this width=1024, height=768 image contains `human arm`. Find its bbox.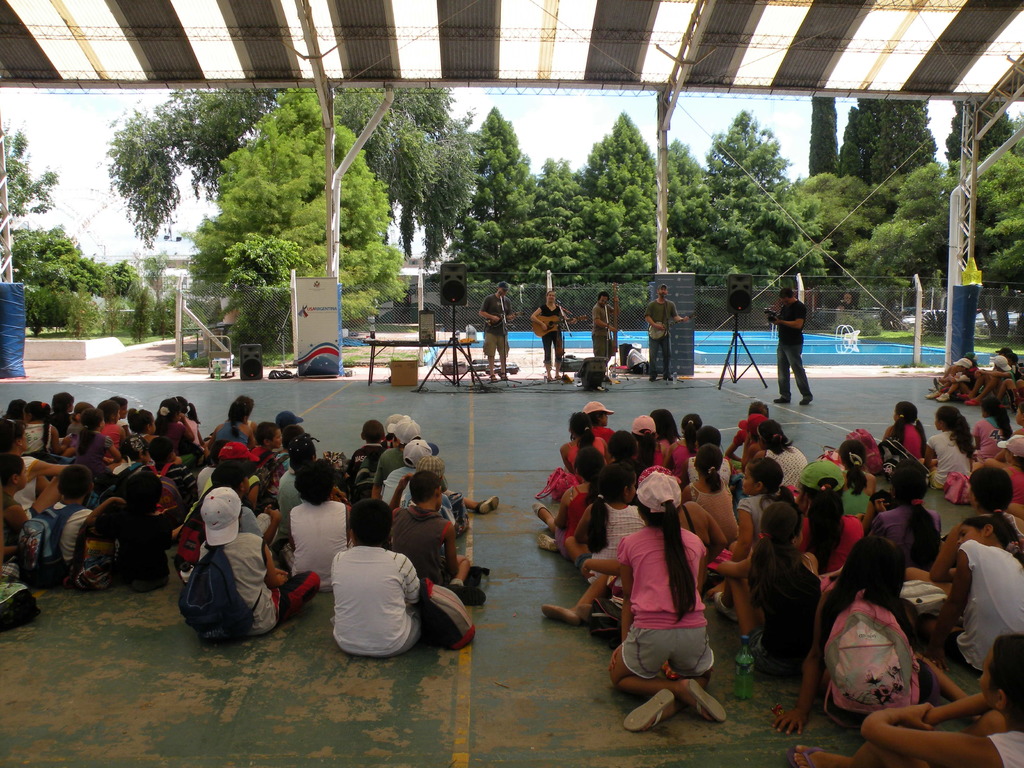
detection(397, 555, 430, 620).
